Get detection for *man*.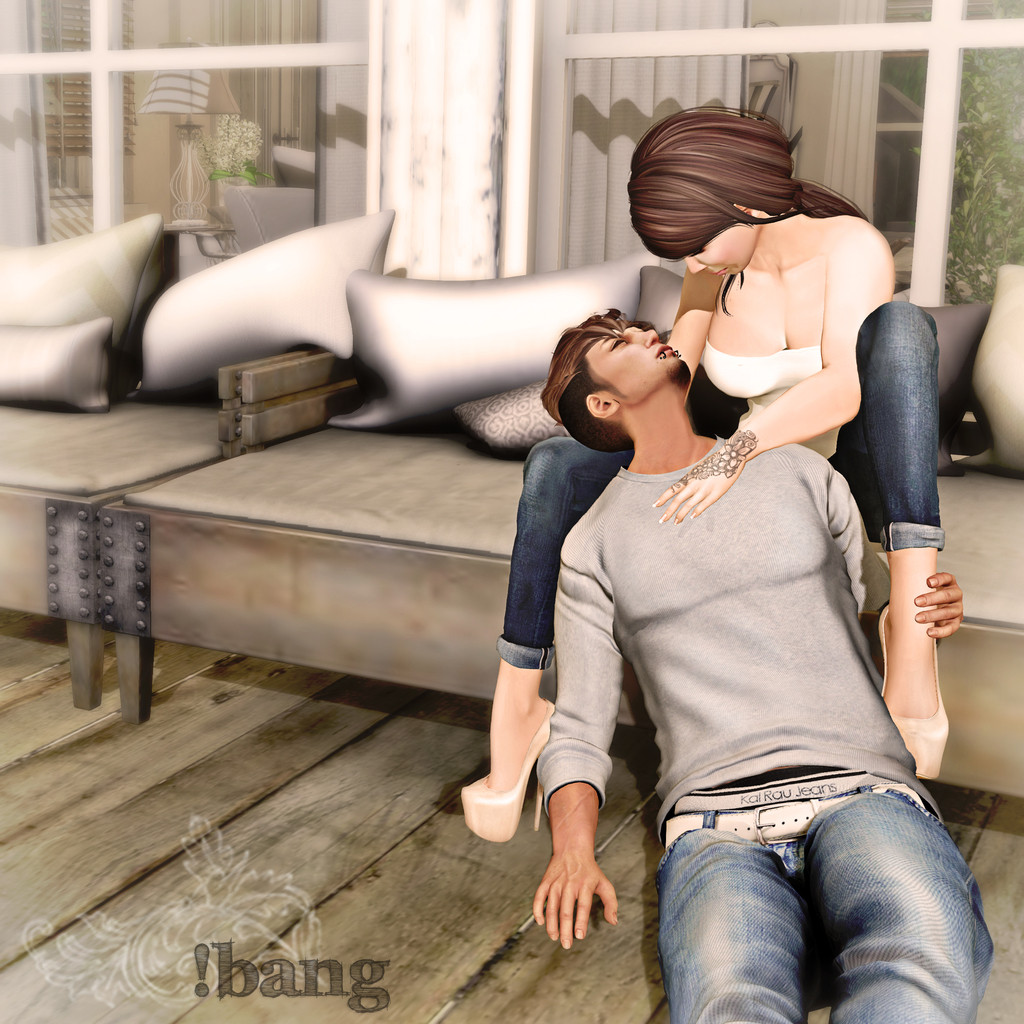
Detection: (529, 301, 996, 1023).
